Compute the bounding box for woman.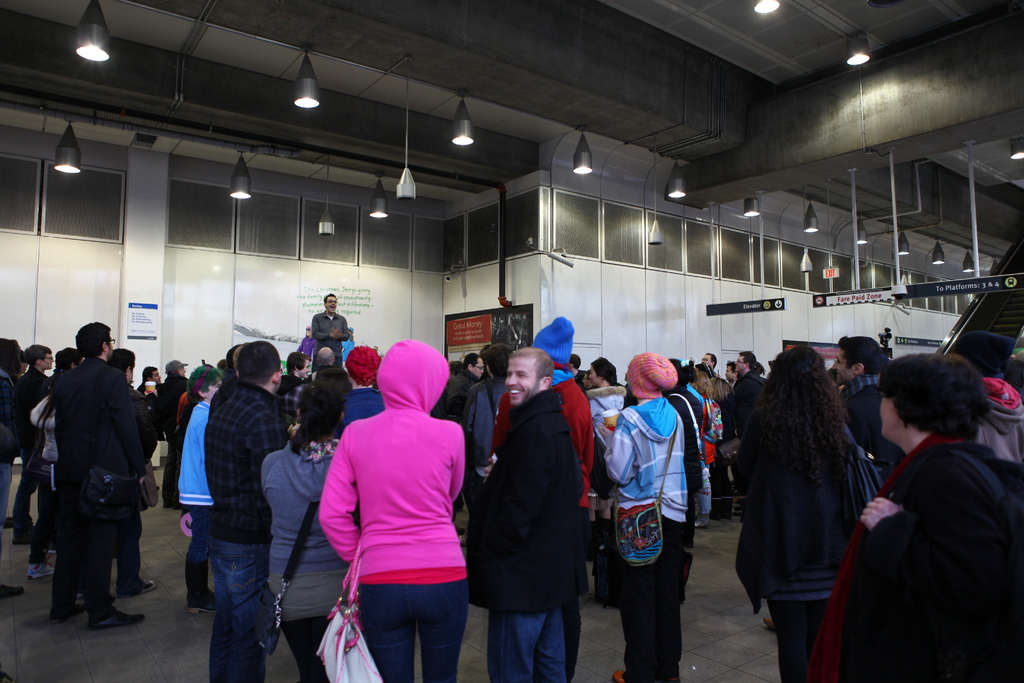
(x1=687, y1=375, x2=724, y2=525).
